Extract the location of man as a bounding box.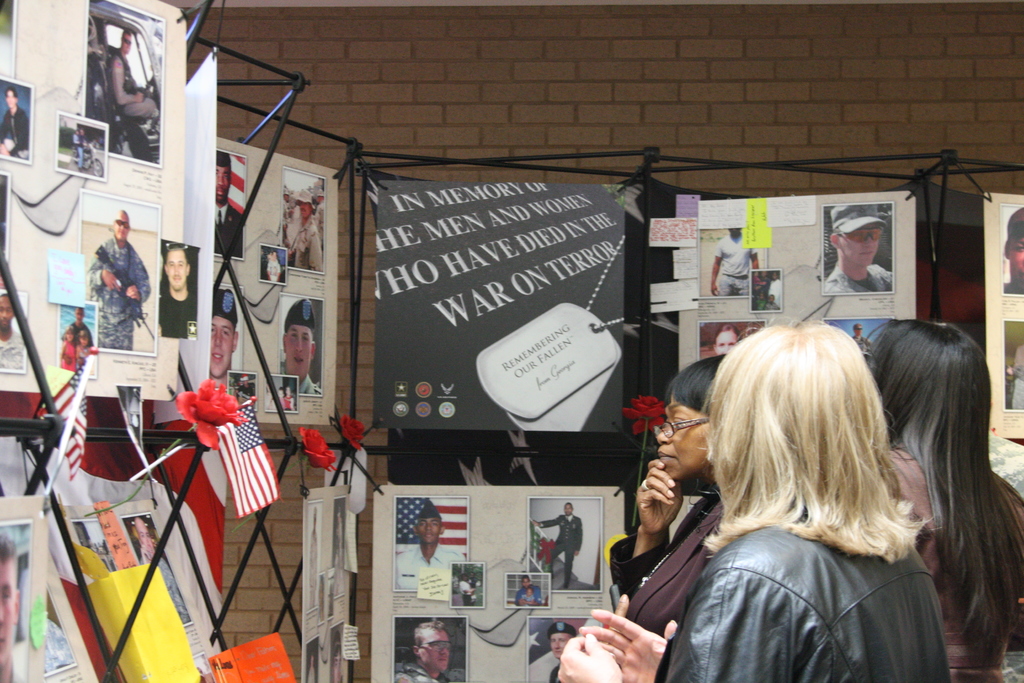
<bbox>111, 29, 163, 120</bbox>.
